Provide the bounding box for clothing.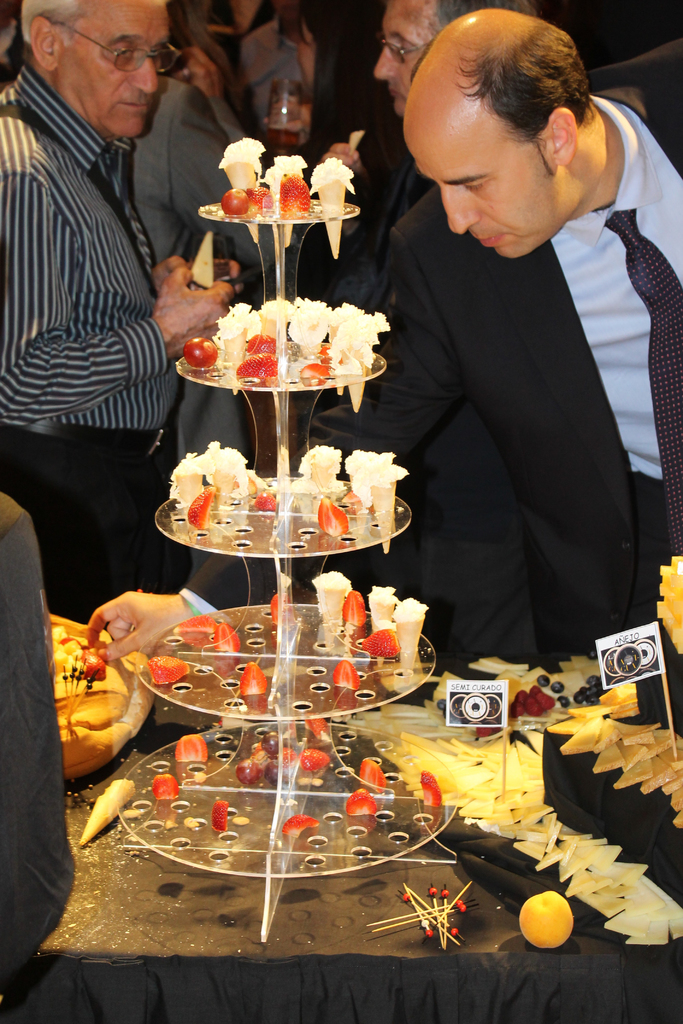
bbox=[2, 10, 204, 578].
